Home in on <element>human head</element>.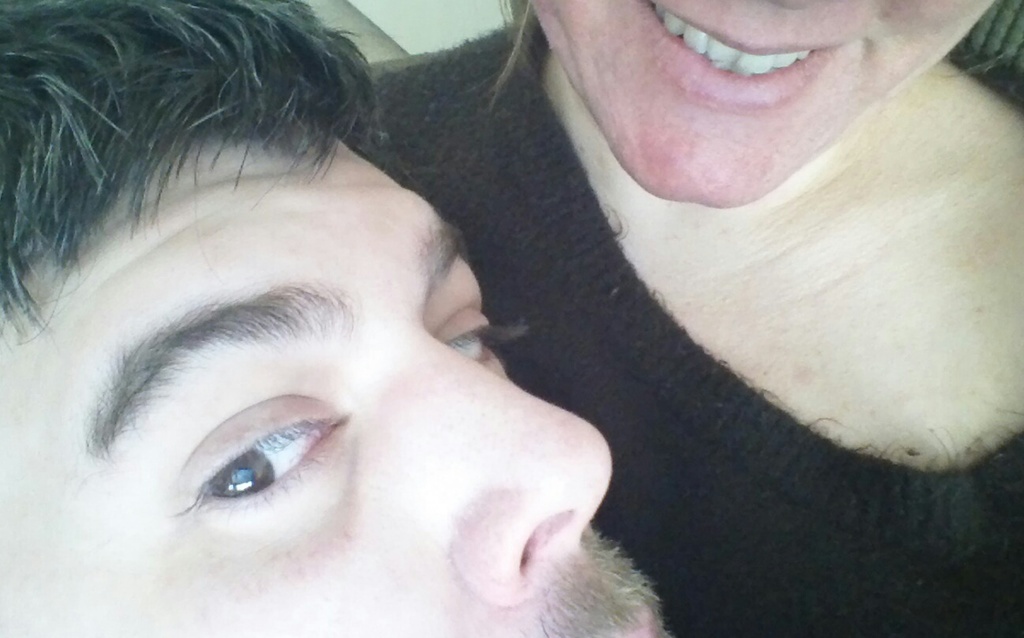
Homed in at x1=0 y1=0 x2=673 y2=637.
